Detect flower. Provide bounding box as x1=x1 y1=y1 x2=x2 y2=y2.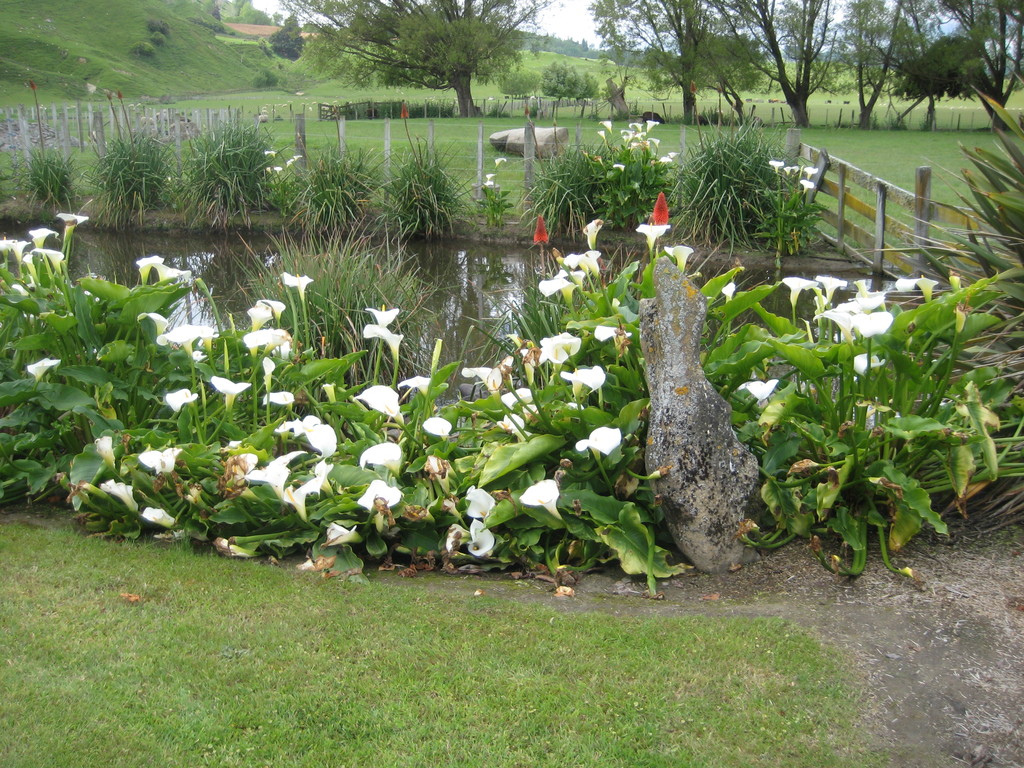
x1=575 y1=248 x2=602 y2=276.
